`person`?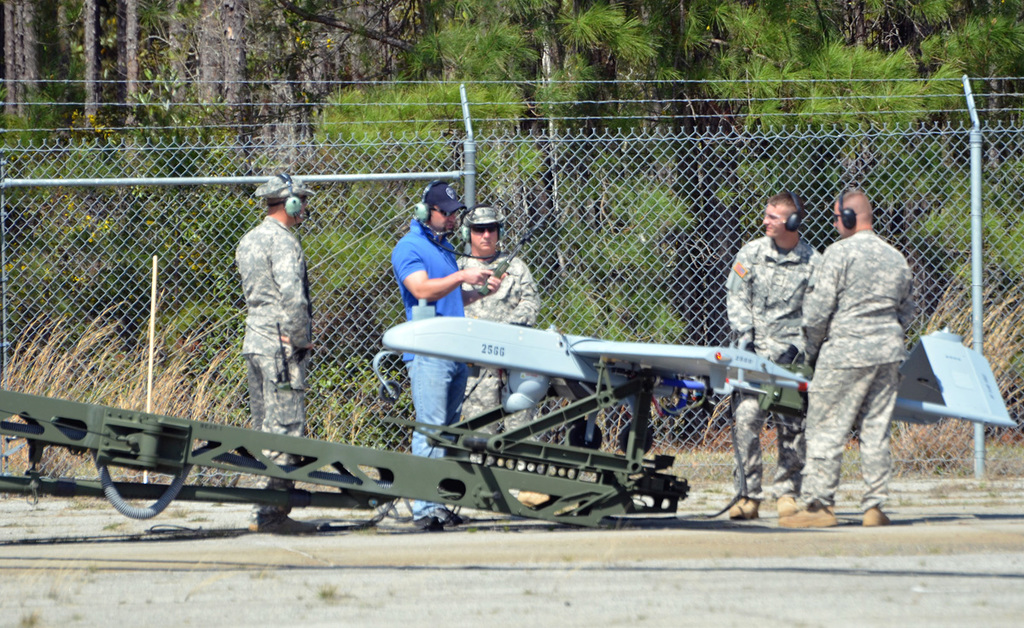
776,184,917,526
